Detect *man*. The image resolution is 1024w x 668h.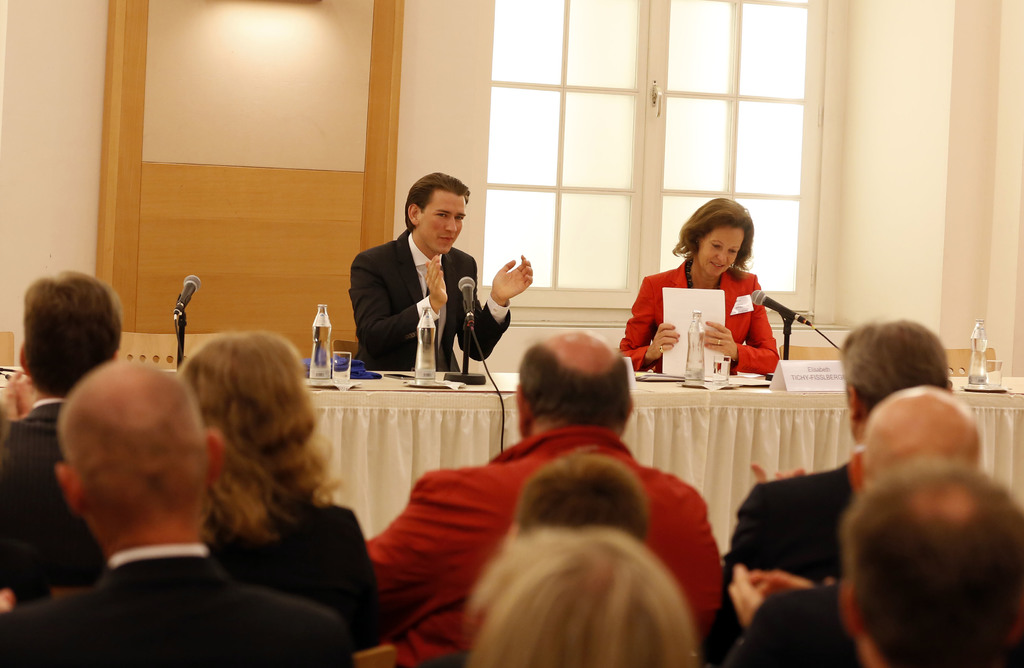
detection(0, 356, 362, 667).
